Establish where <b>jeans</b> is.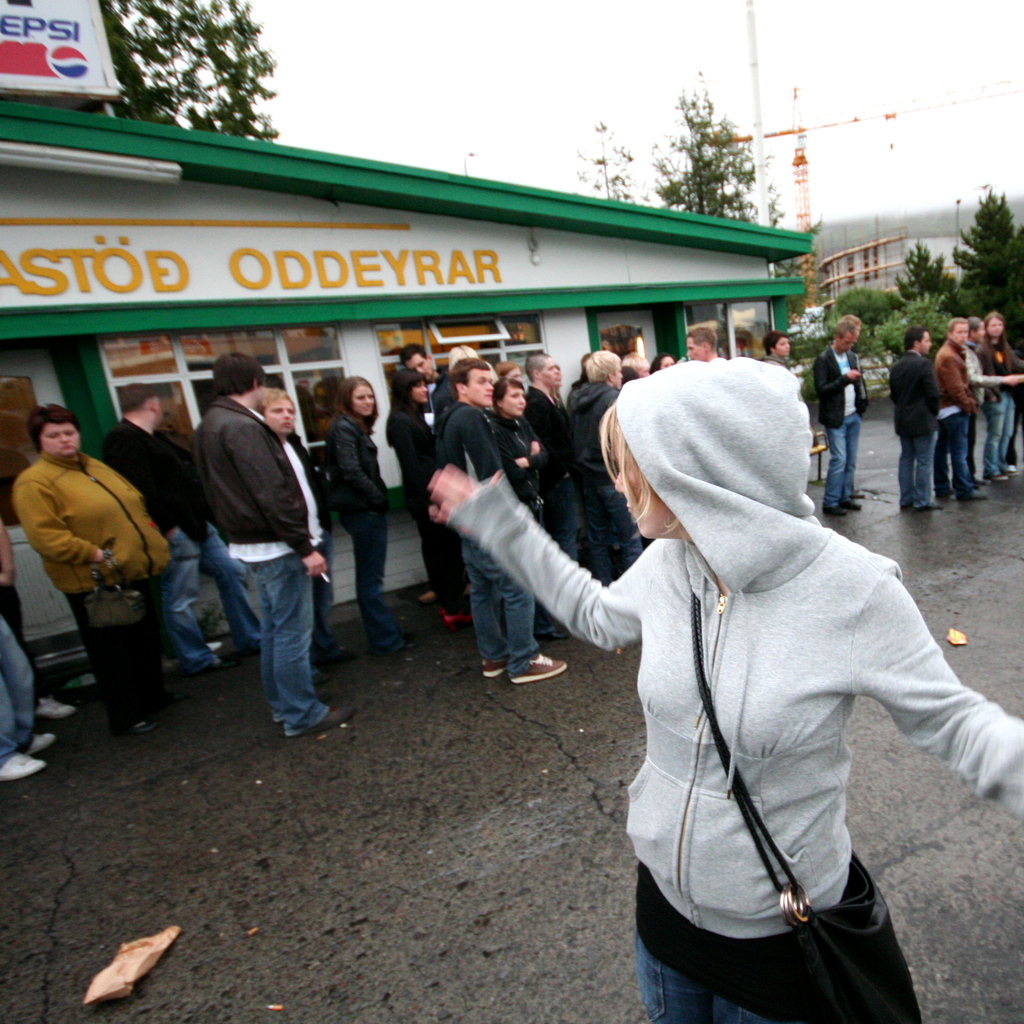
Established at (left=642, top=922, right=763, bottom=1023).
